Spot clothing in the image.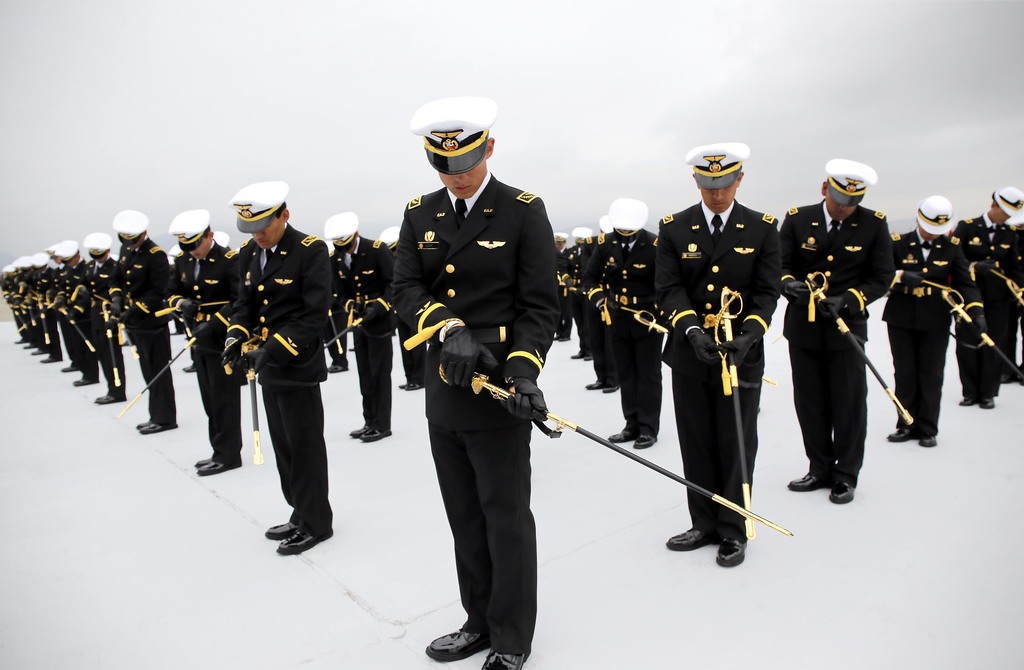
clothing found at x1=570, y1=233, x2=665, y2=439.
